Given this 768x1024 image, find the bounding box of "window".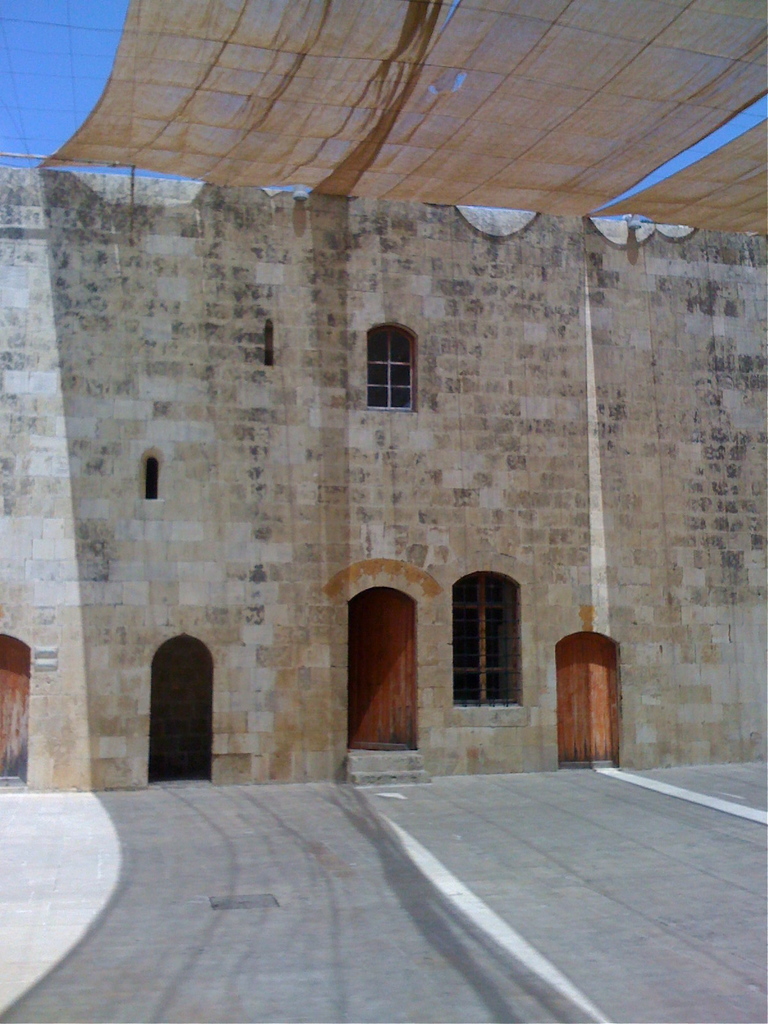
locate(367, 324, 412, 410).
